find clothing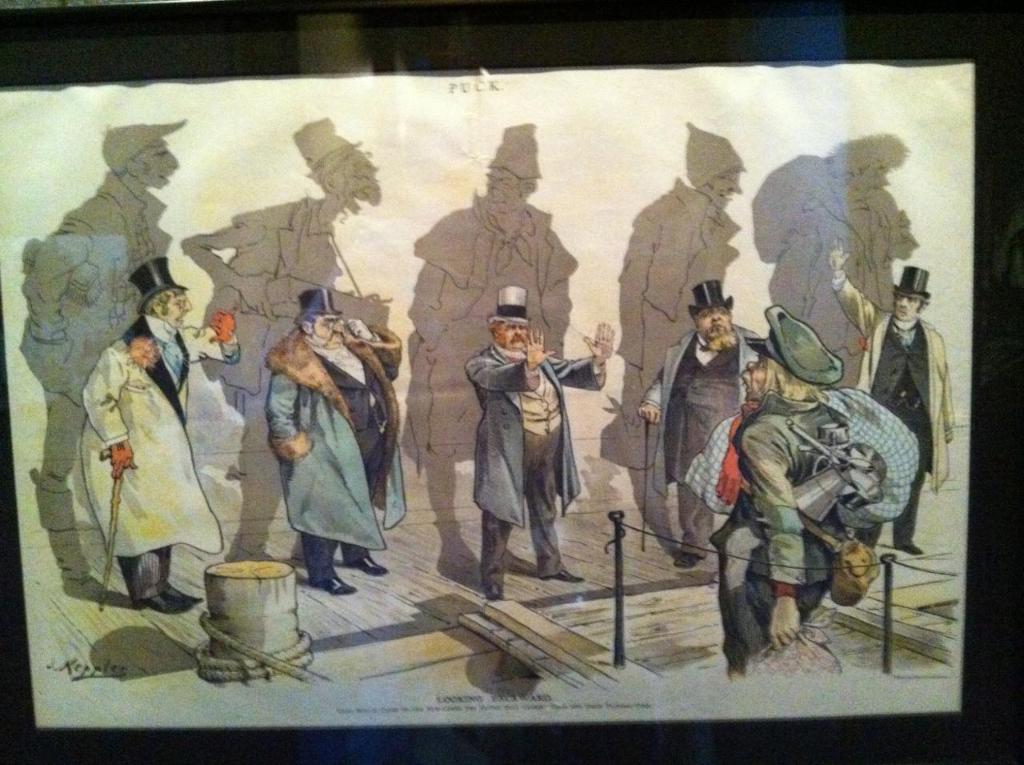
(left=830, top=273, right=958, bottom=548)
